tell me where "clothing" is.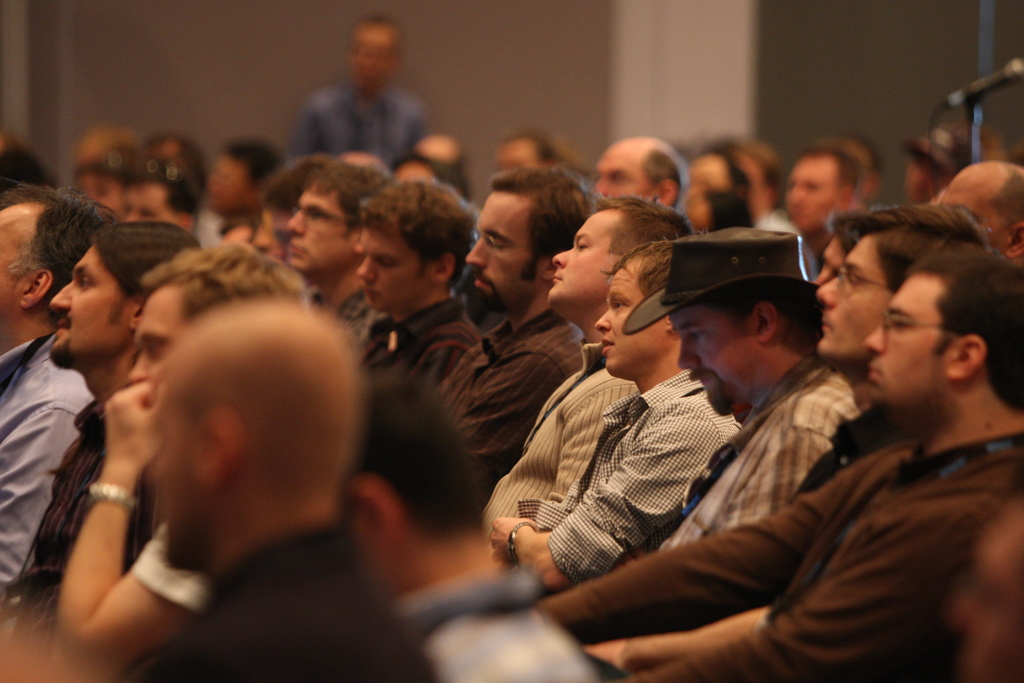
"clothing" is at box=[0, 328, 92, 616].
